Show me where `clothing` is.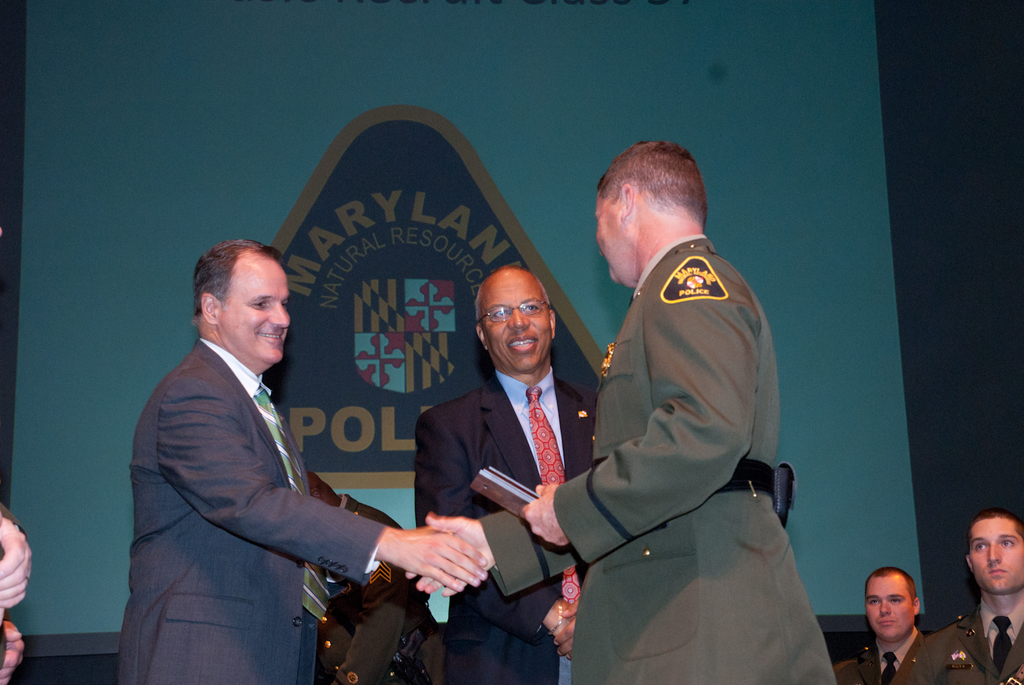
`clothing` is at 841, 628, 942, 684.
